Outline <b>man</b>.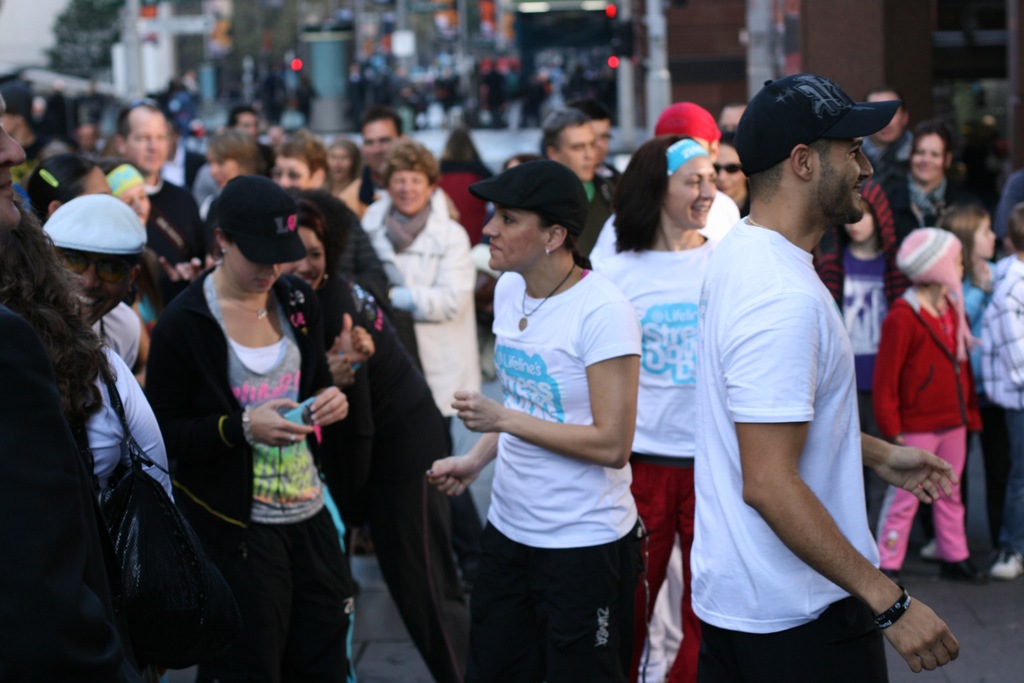
Outline: 667,63,920,682.
